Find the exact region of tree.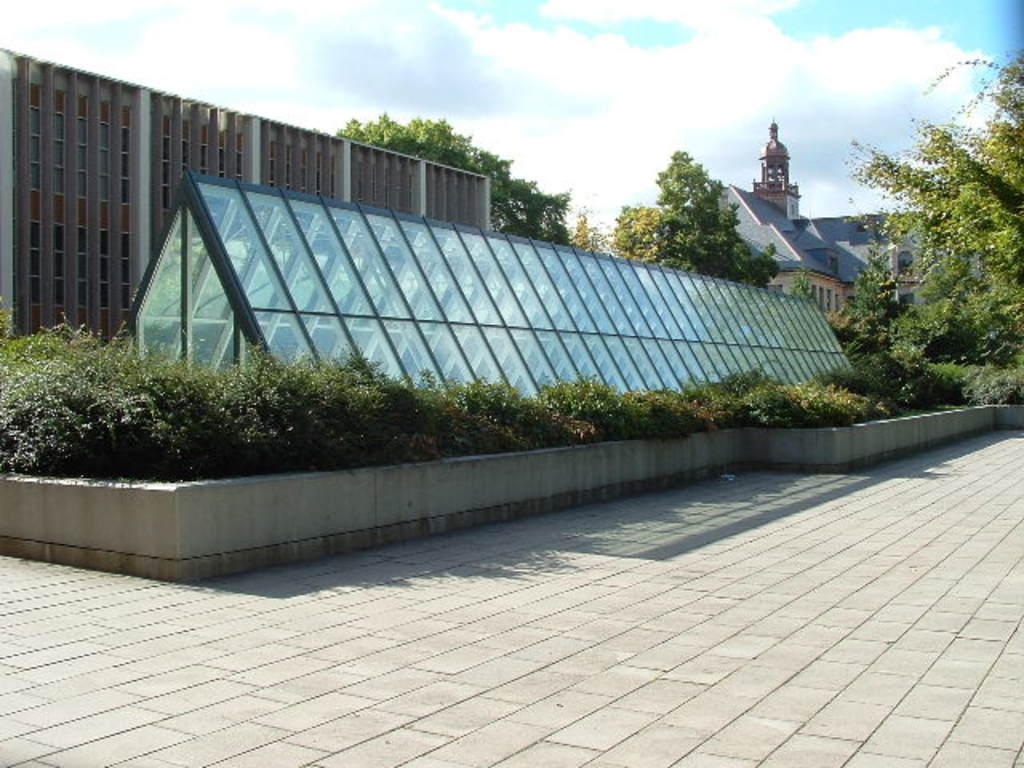
Exact region: BBox(331, 109, 576, 250).
